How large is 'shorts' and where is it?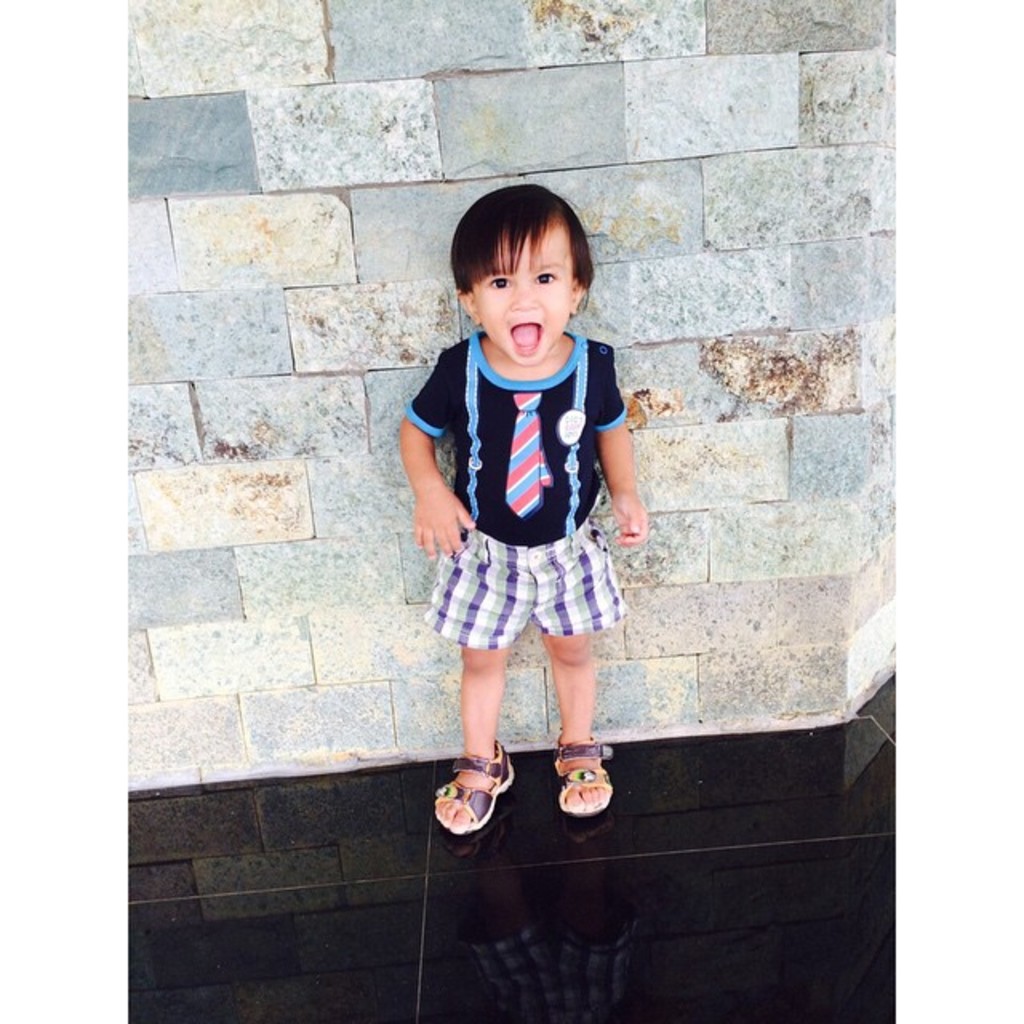
Bounding box: <box>437,563,630,651</box>.
